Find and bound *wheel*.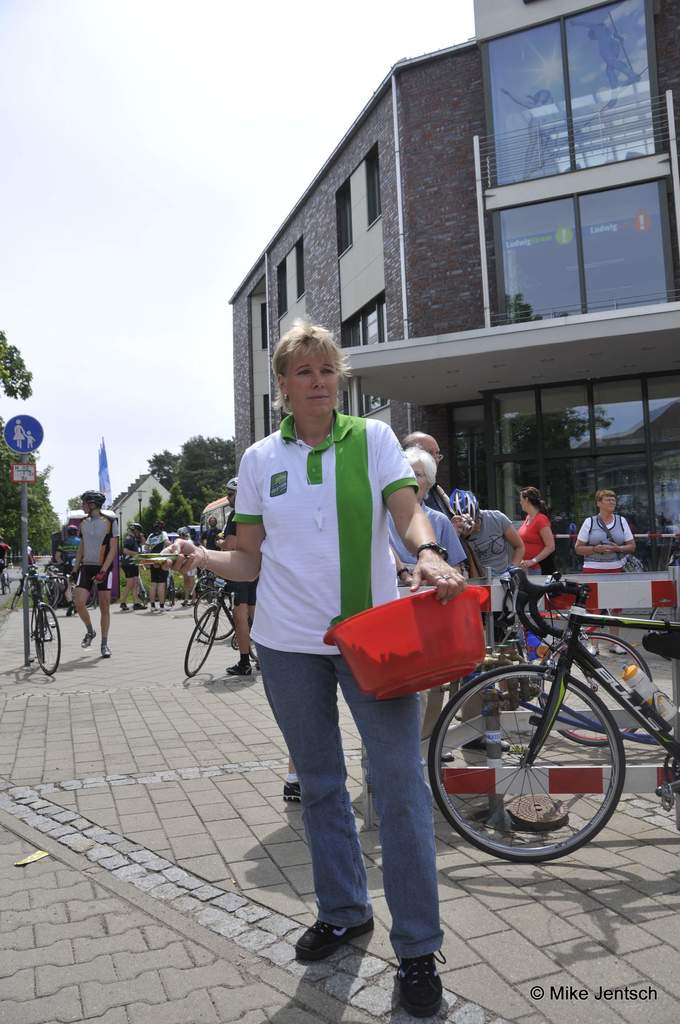
Bound: bbox=[193, 588, 237, 640].
